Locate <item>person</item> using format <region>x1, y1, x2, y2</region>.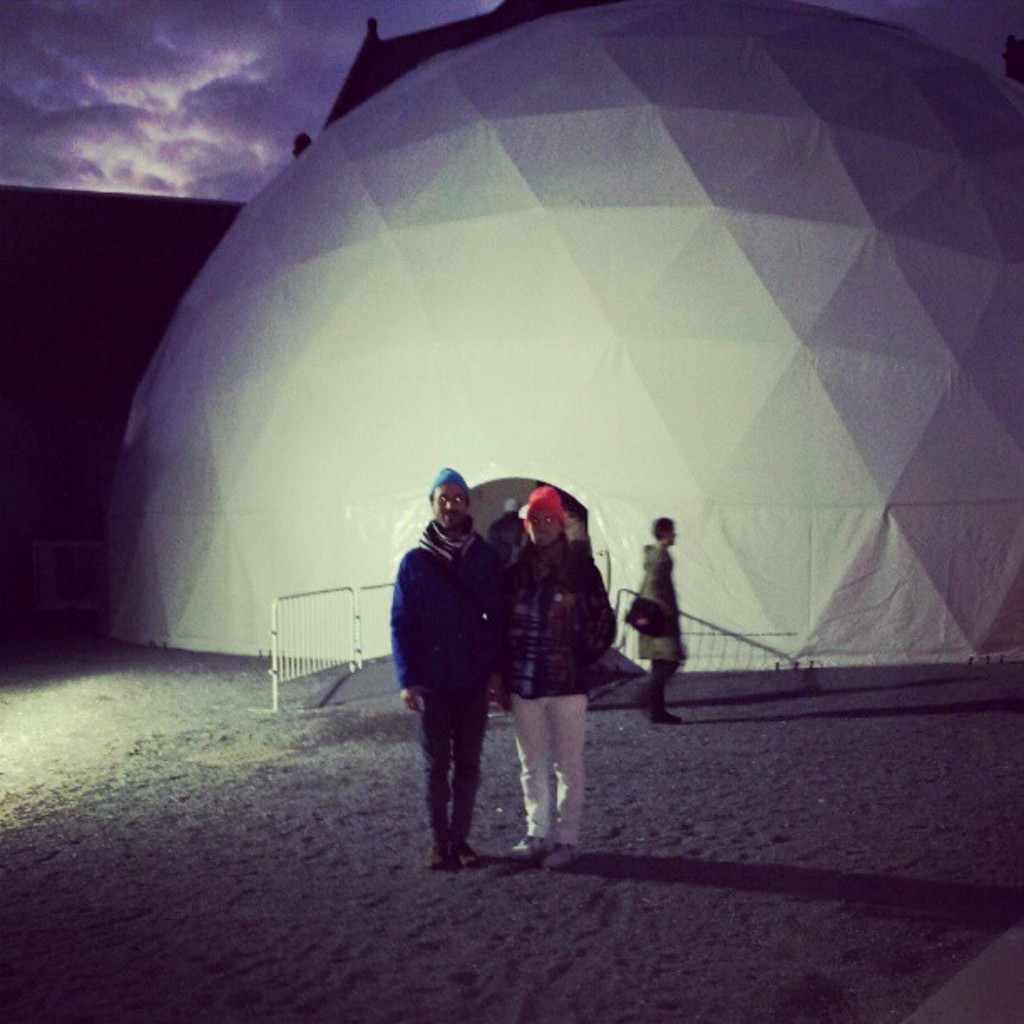
<region>631, 519, 684, 718</region>.
